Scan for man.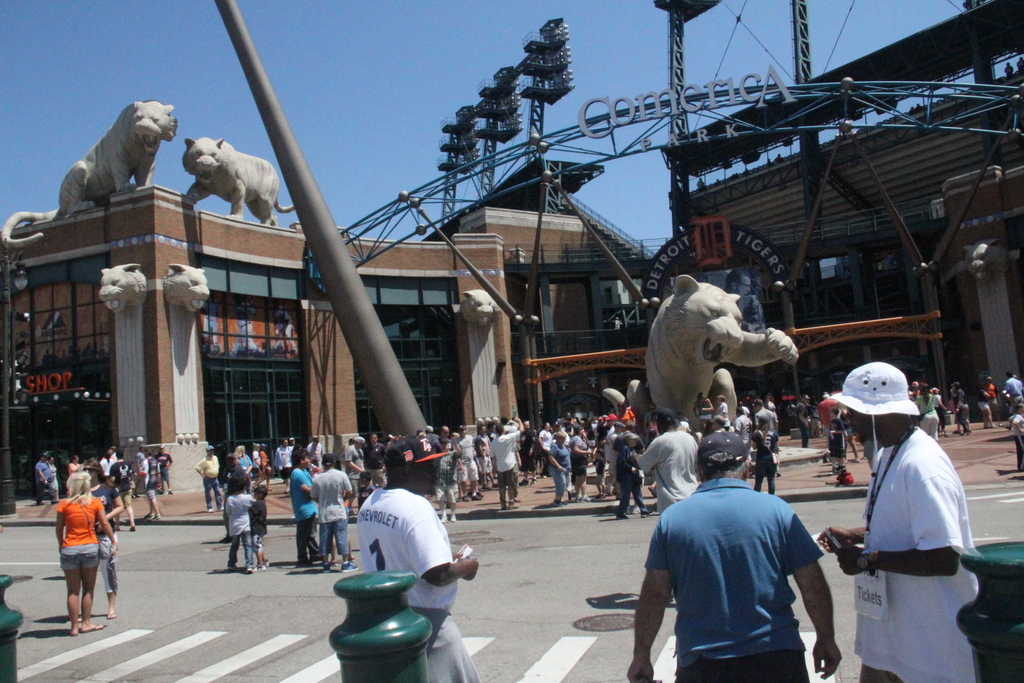
Scan result: <box>733,407,753,450</box>.
